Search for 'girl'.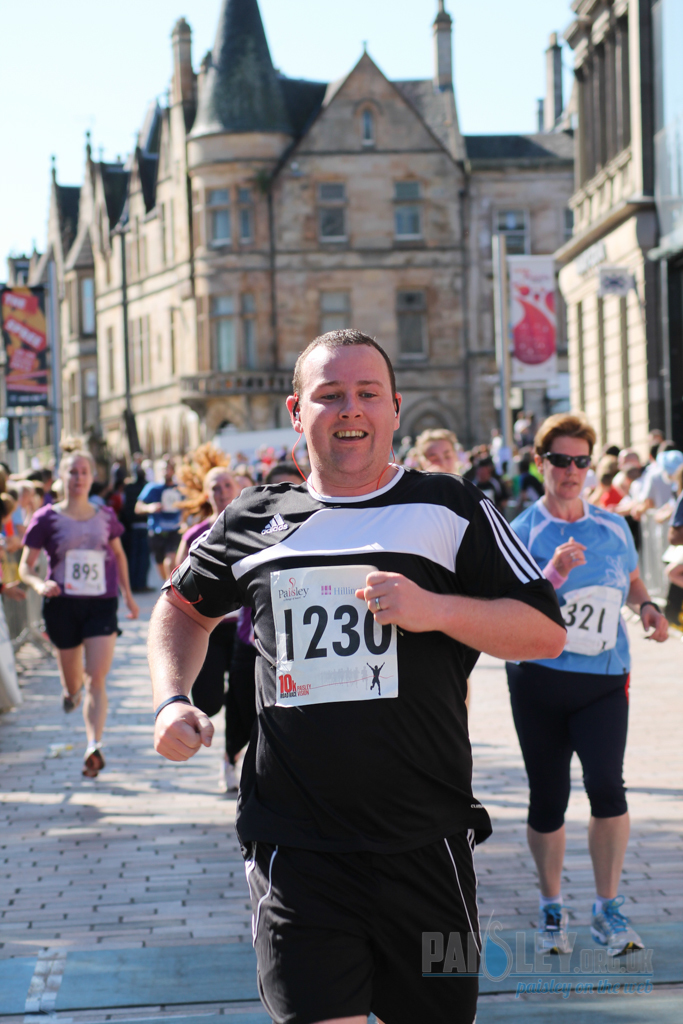
Found at <box>176,469,256,795</box>.
